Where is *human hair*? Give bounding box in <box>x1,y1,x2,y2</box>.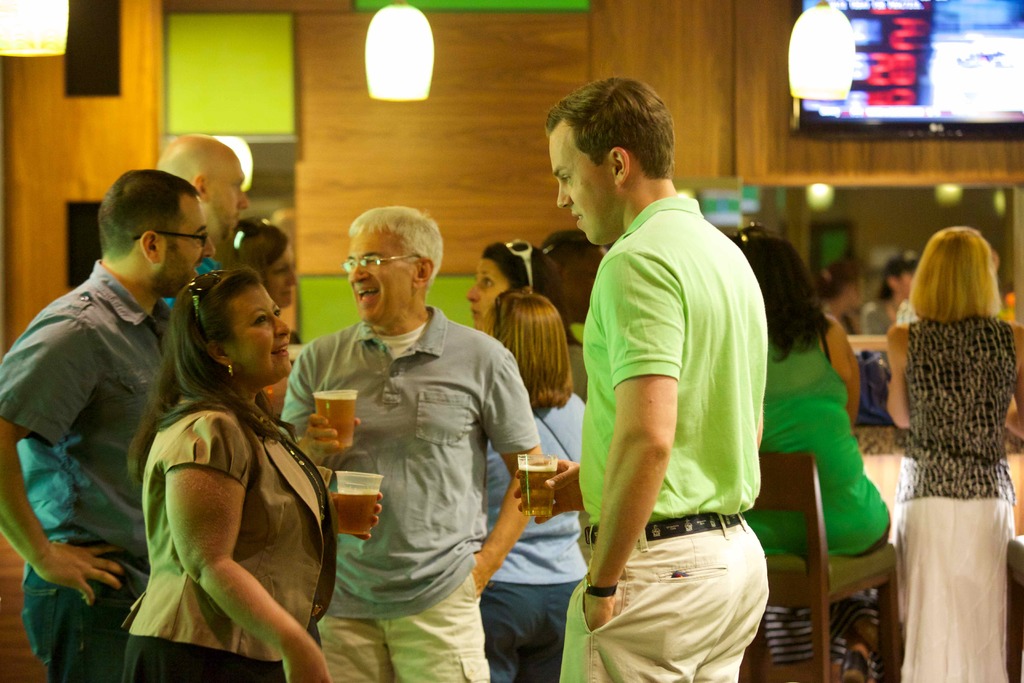
<box>209,218,289,287</box>.
